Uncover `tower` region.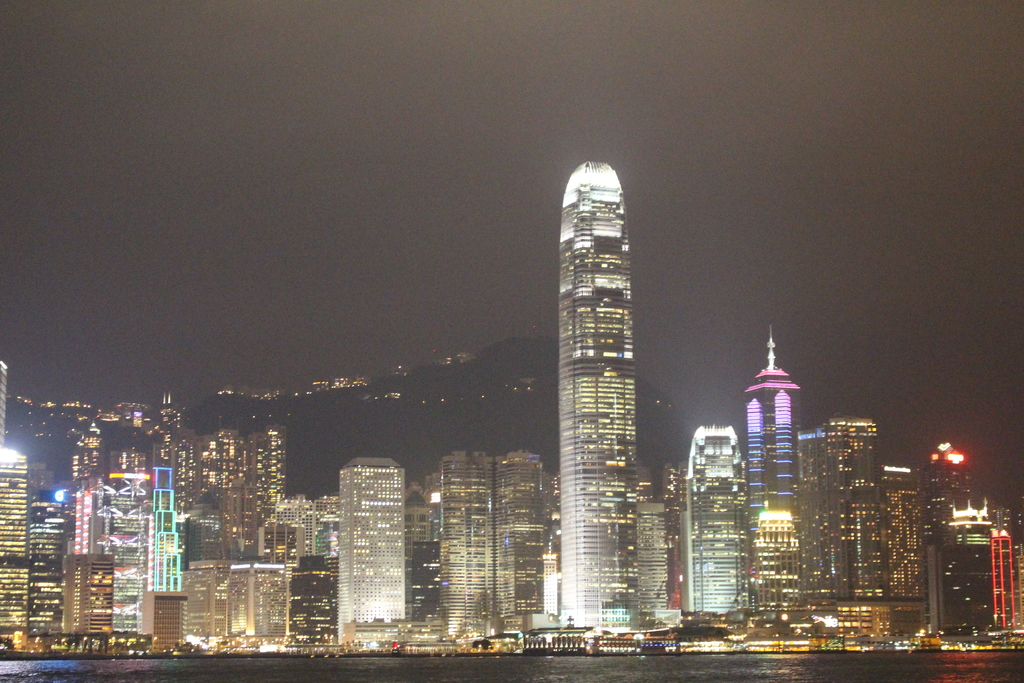
Uncovered: (x1=28, y1=493, x2=69, y2=641).
